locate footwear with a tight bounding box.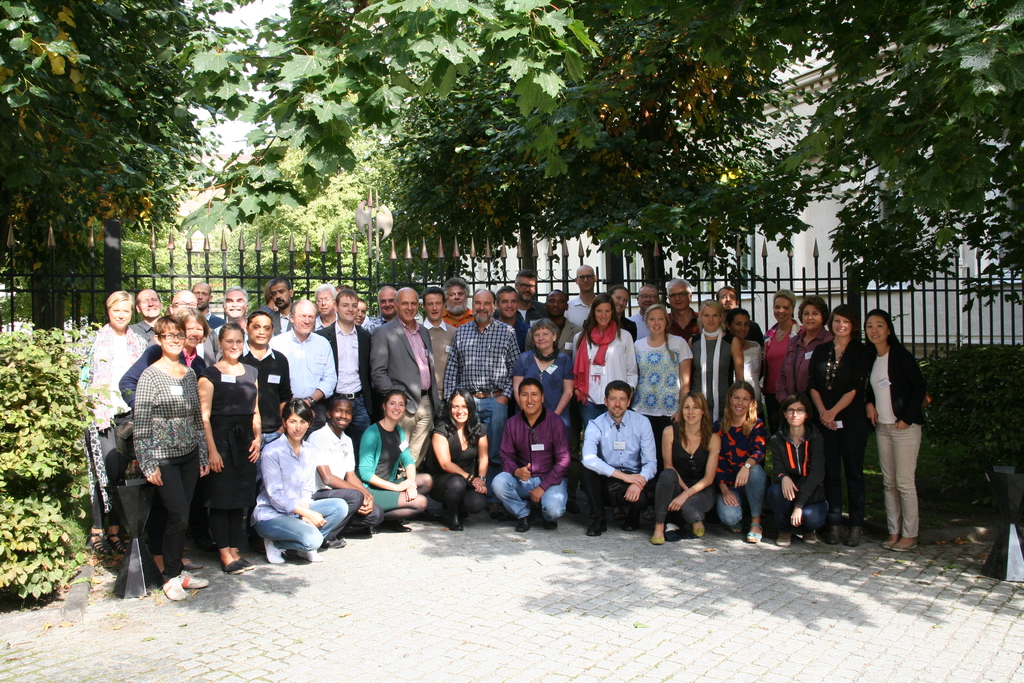
[441, 511, 465, 534].
